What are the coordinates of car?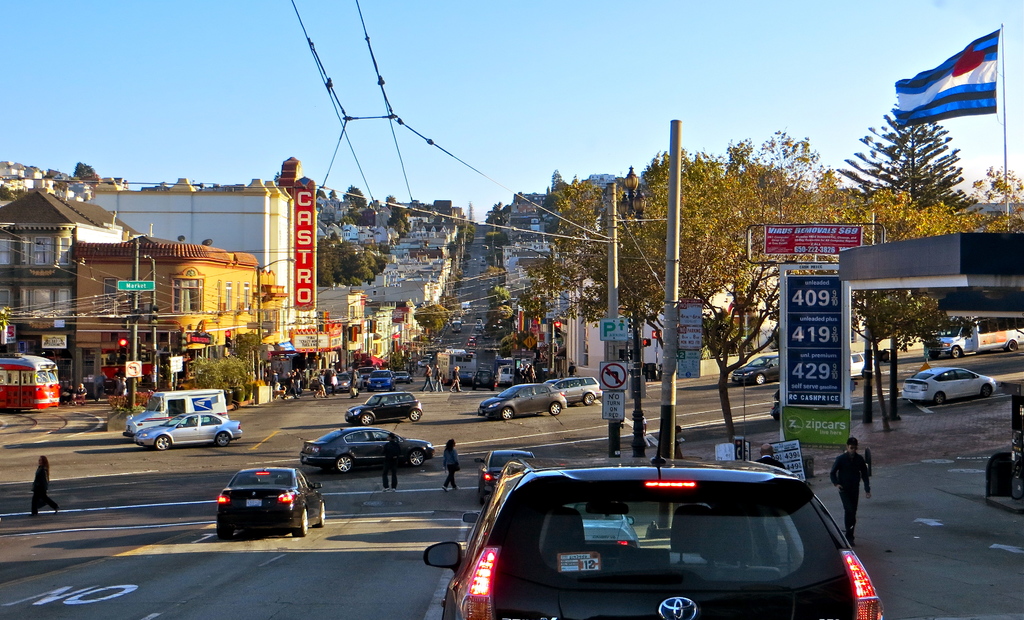
select_region(897, 364, 997, 404).
